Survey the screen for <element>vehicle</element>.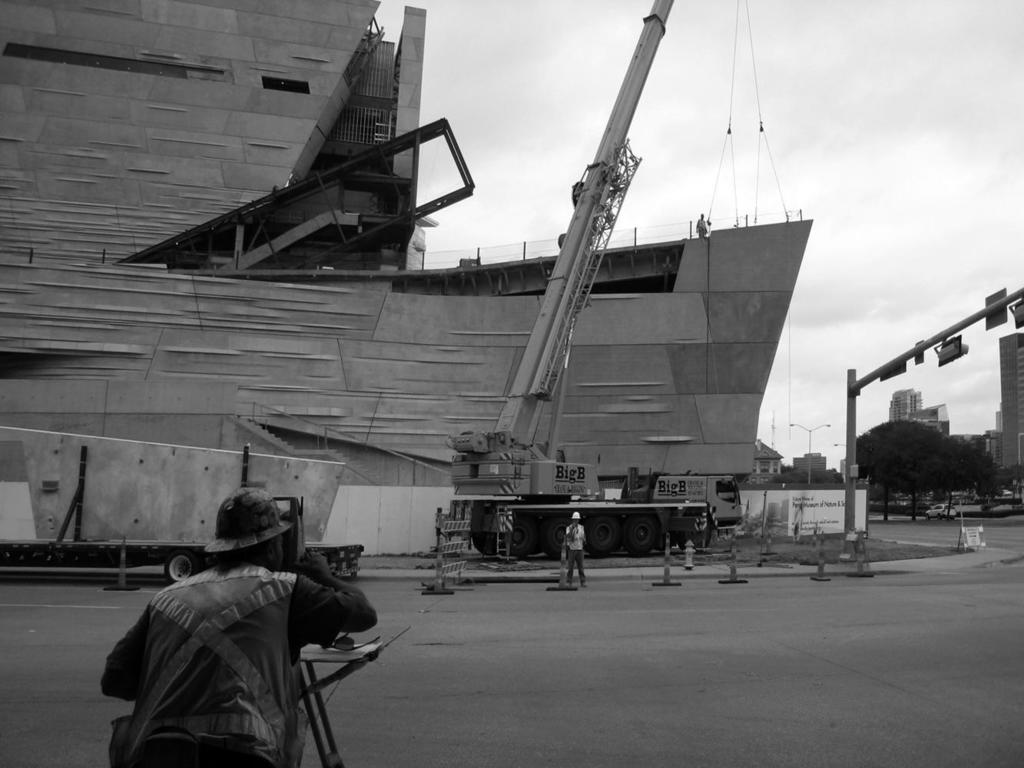
Survey found: [x1=0, y1=426, x2=361, y2=590].
